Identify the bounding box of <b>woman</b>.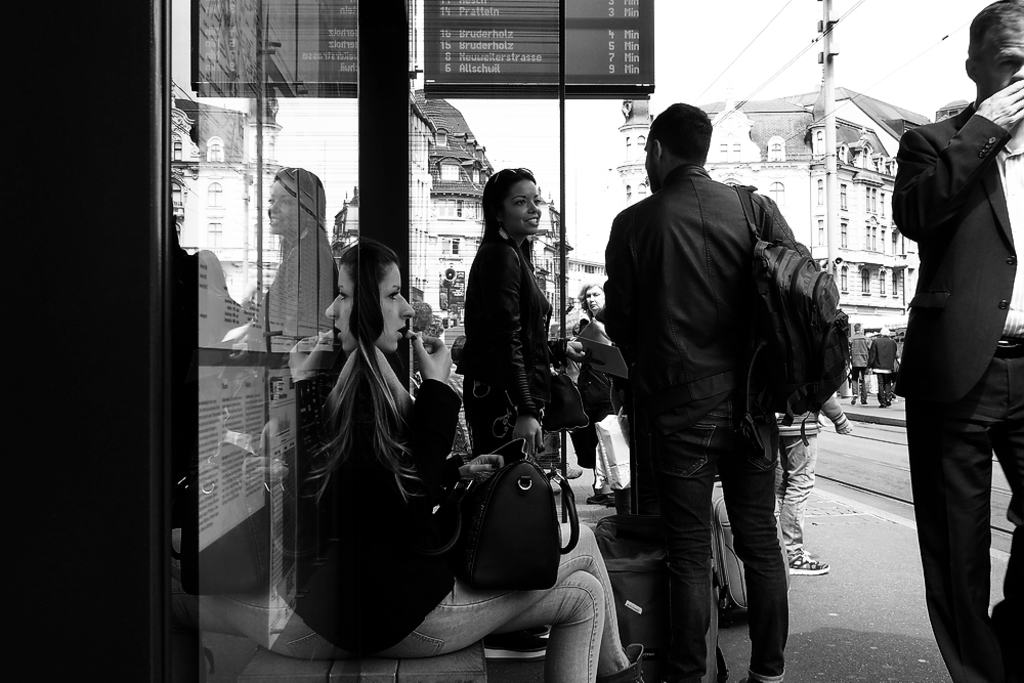
l=462, t=166, r=551, b=456.
